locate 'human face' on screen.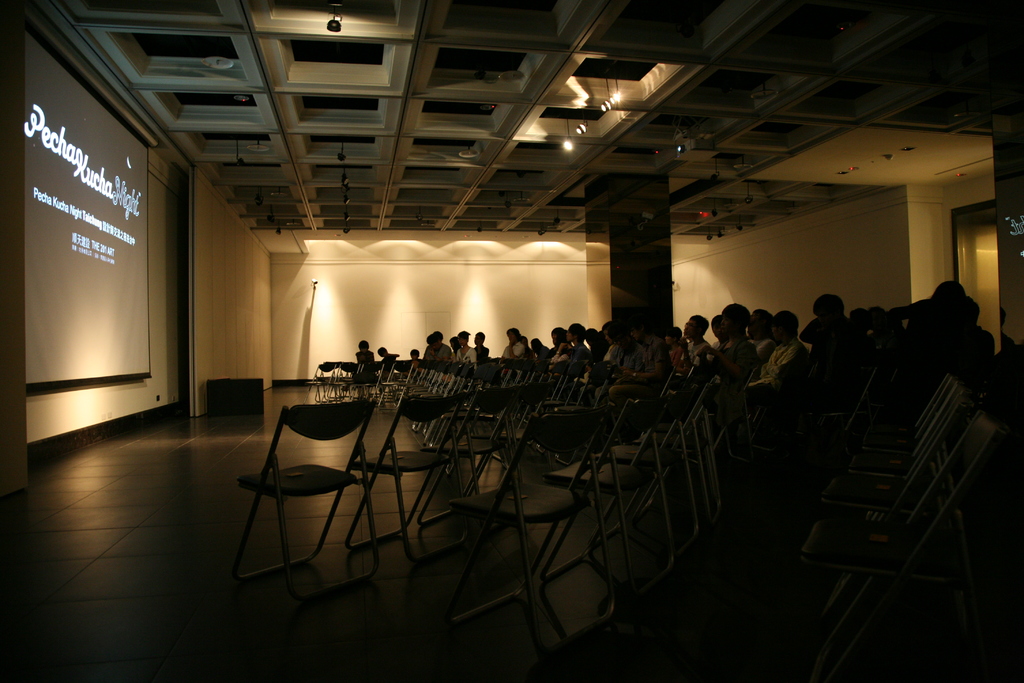
On screen at (773,317,782,340).
